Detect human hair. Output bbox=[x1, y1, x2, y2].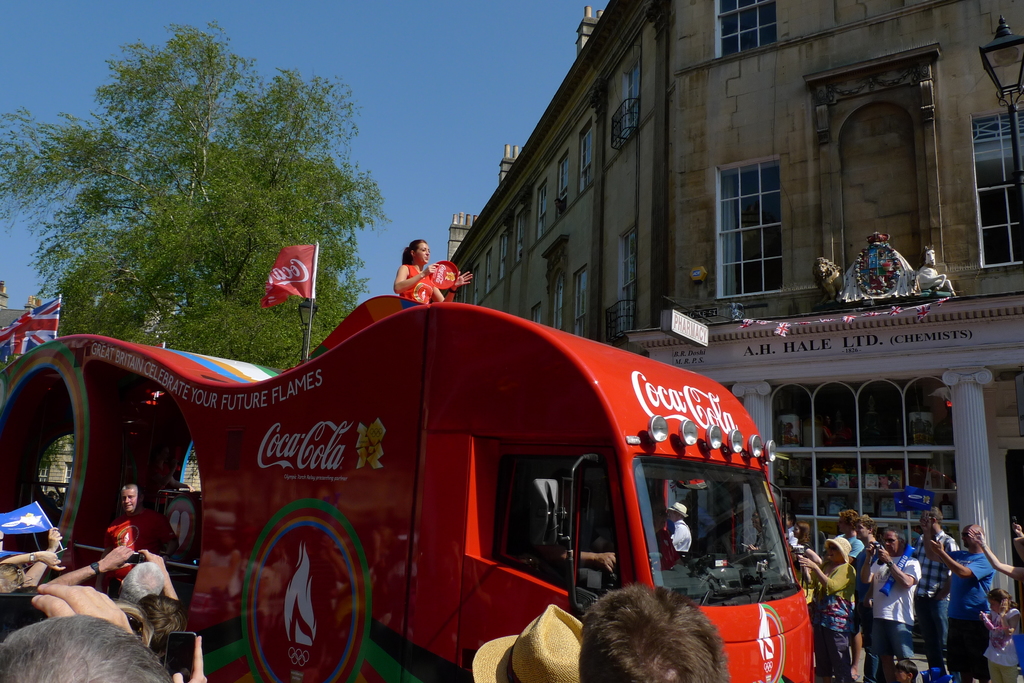
bbox=[987, 587, 1020, 612].
